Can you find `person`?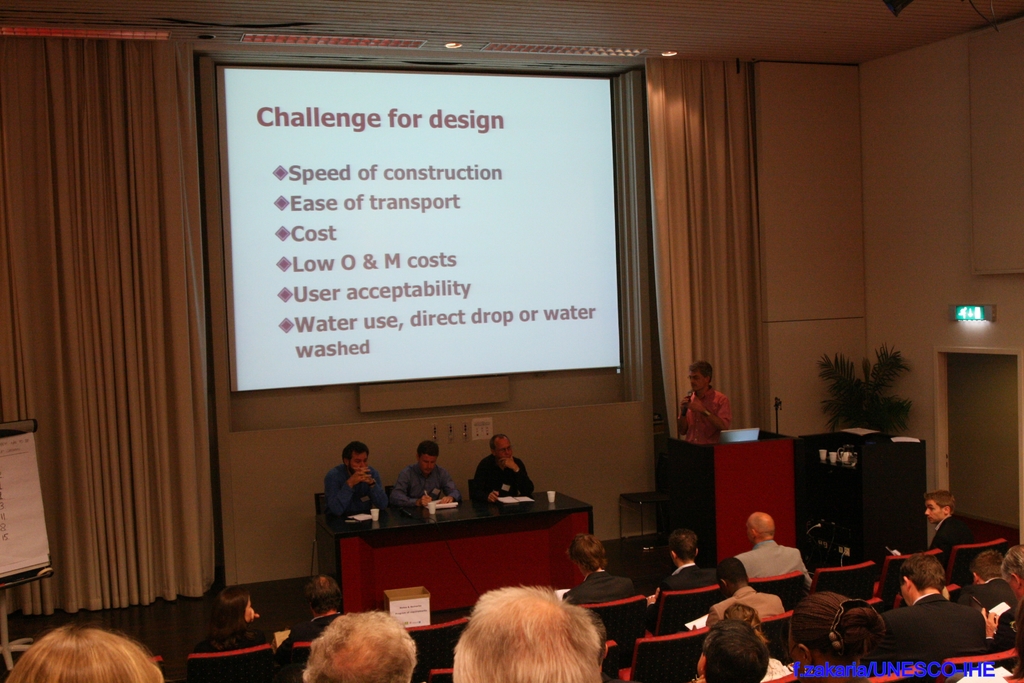
Yes, bounding box: 646, 529, 715, 631.
